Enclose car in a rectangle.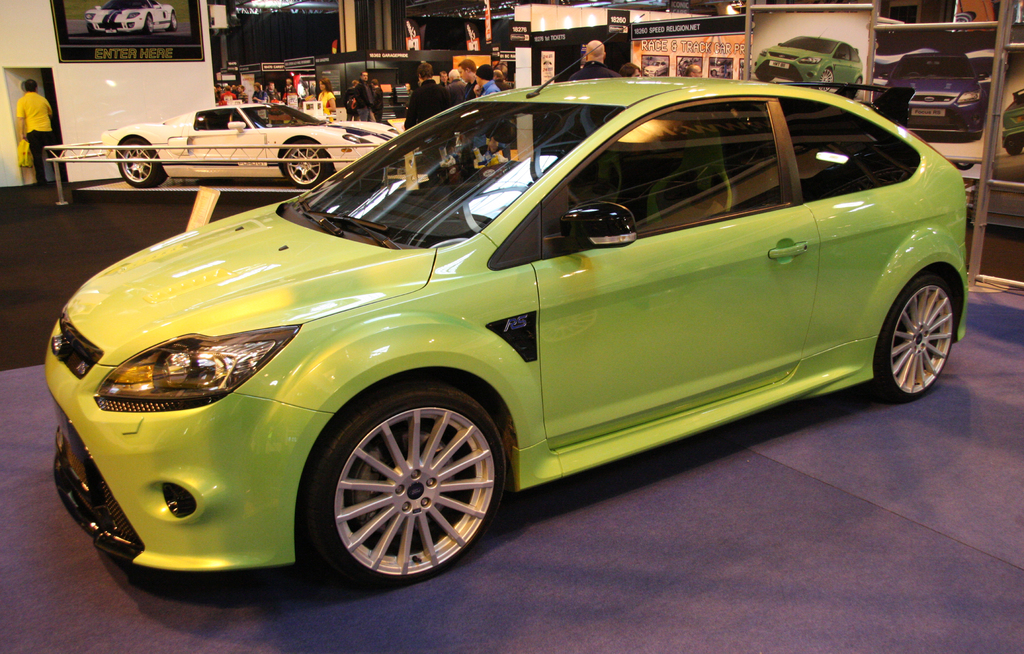
(left=48, top=13, right=968, bottom=596).
